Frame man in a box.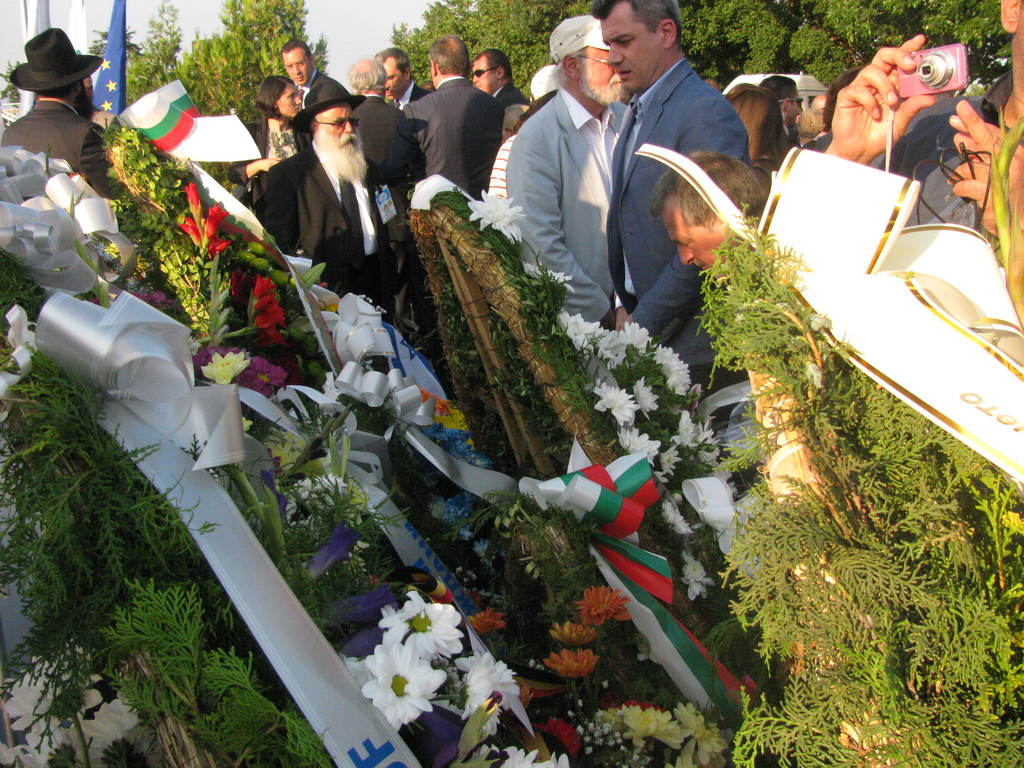
region(812, 93, 828, 115).
